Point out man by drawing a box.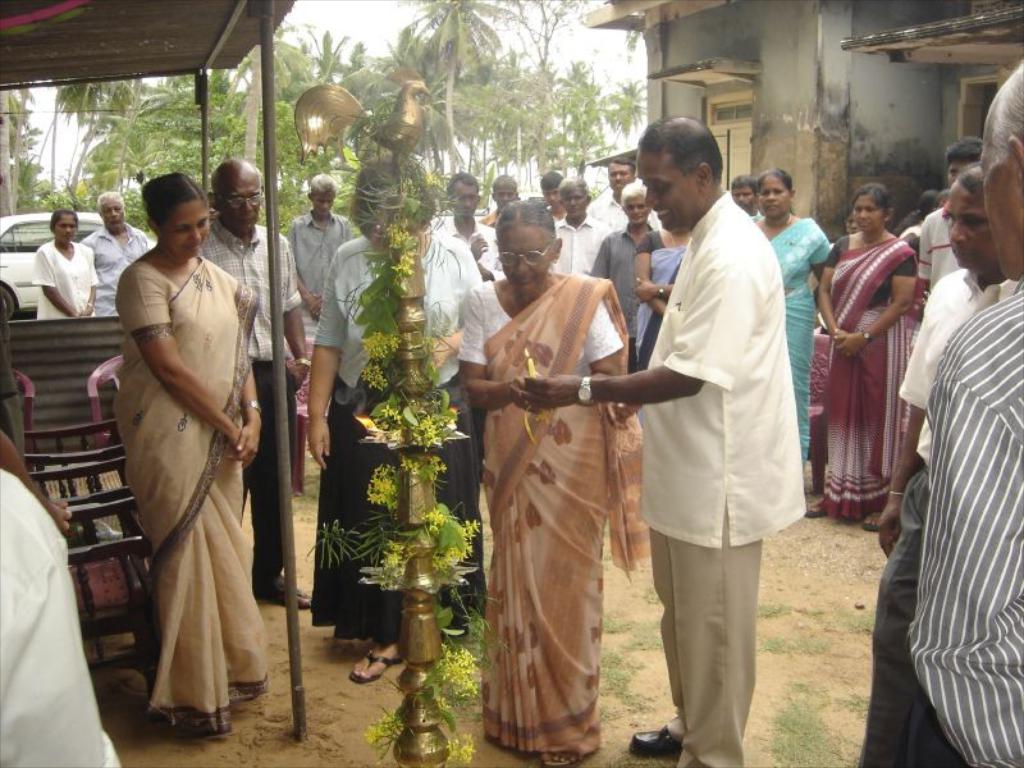
428, 173, 508, 279.
